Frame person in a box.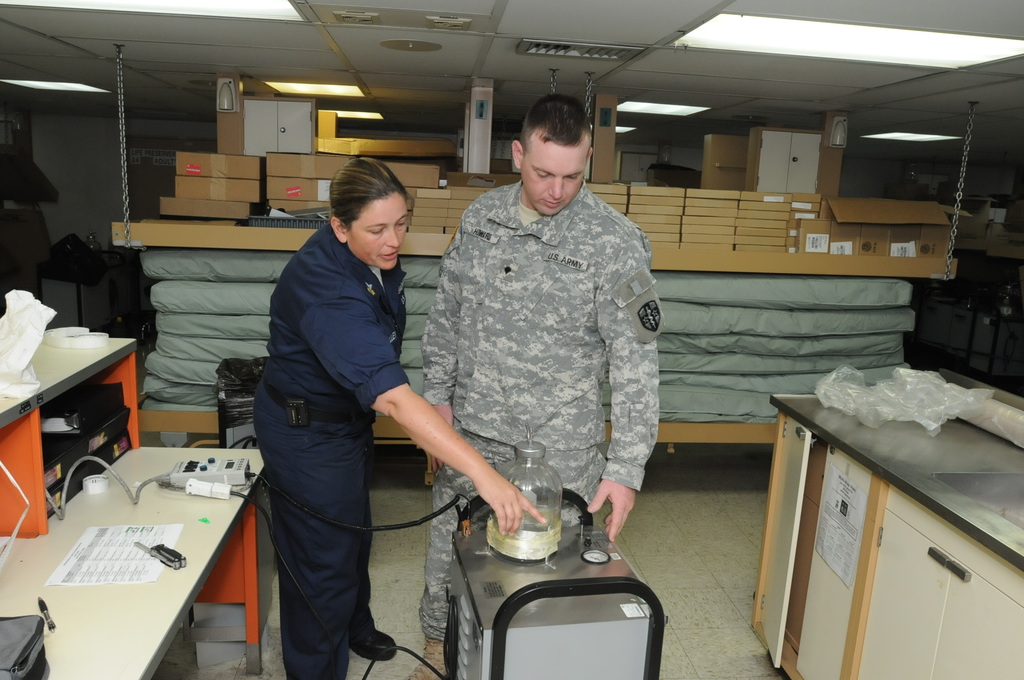
bbox(406, 93, 674, 619).
